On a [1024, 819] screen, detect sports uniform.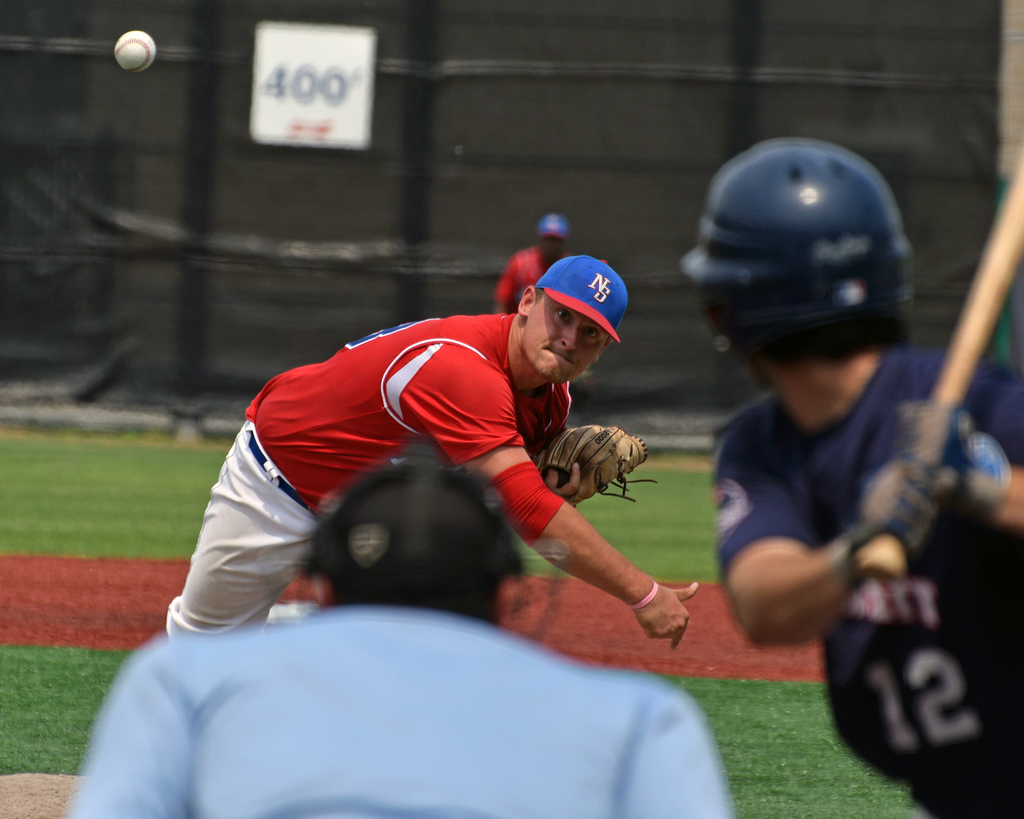
207, 185, 740, 768.
